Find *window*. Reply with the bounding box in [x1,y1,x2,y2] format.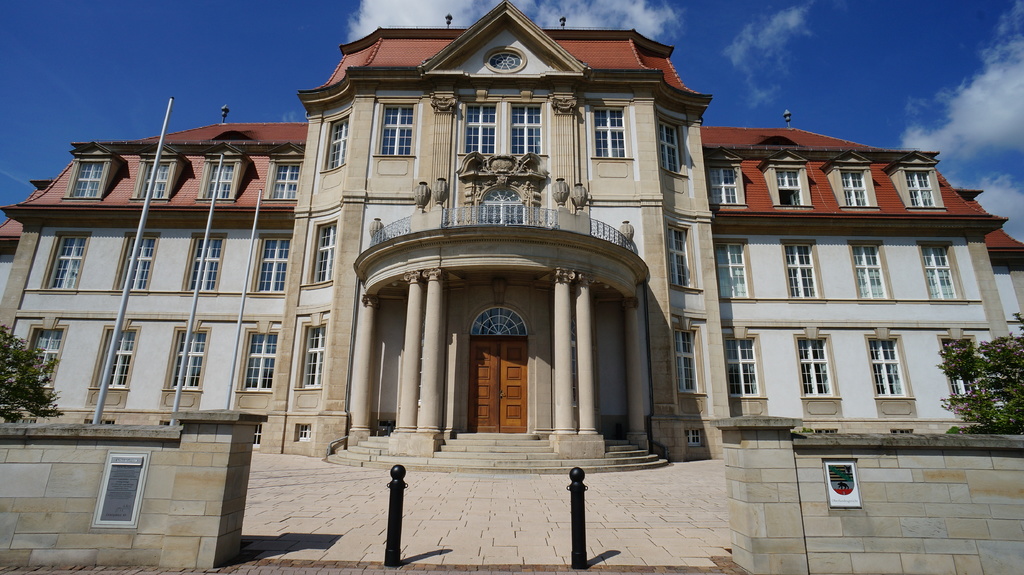
[724,335,762,397].
